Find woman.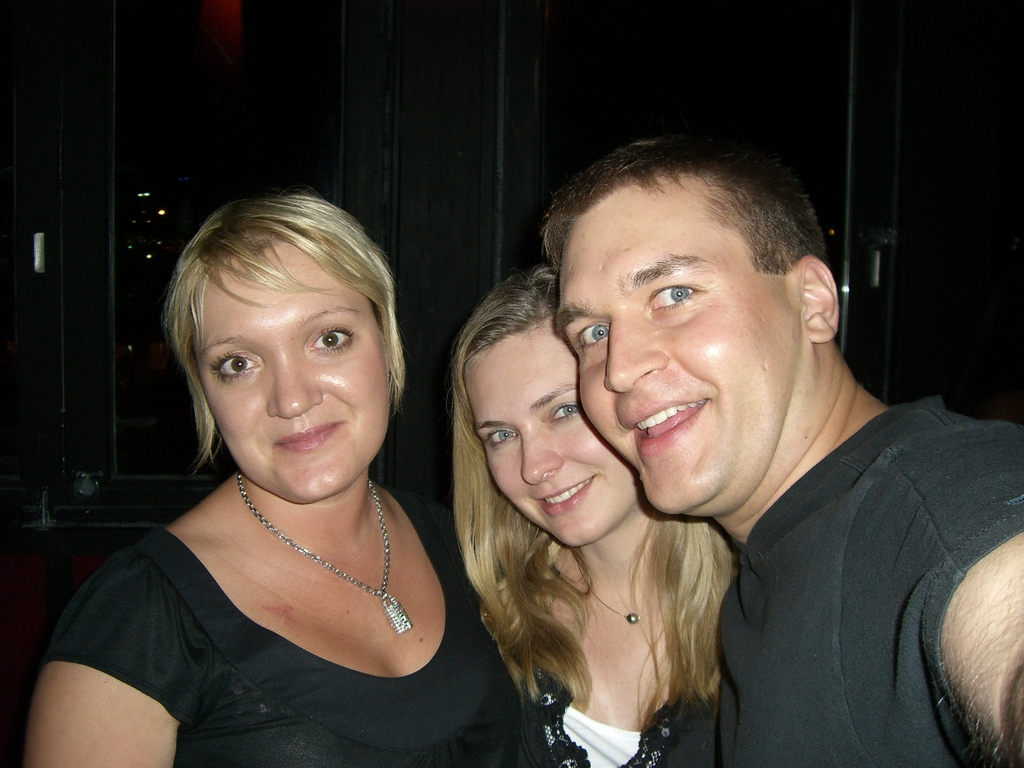
445 265 740 767.
